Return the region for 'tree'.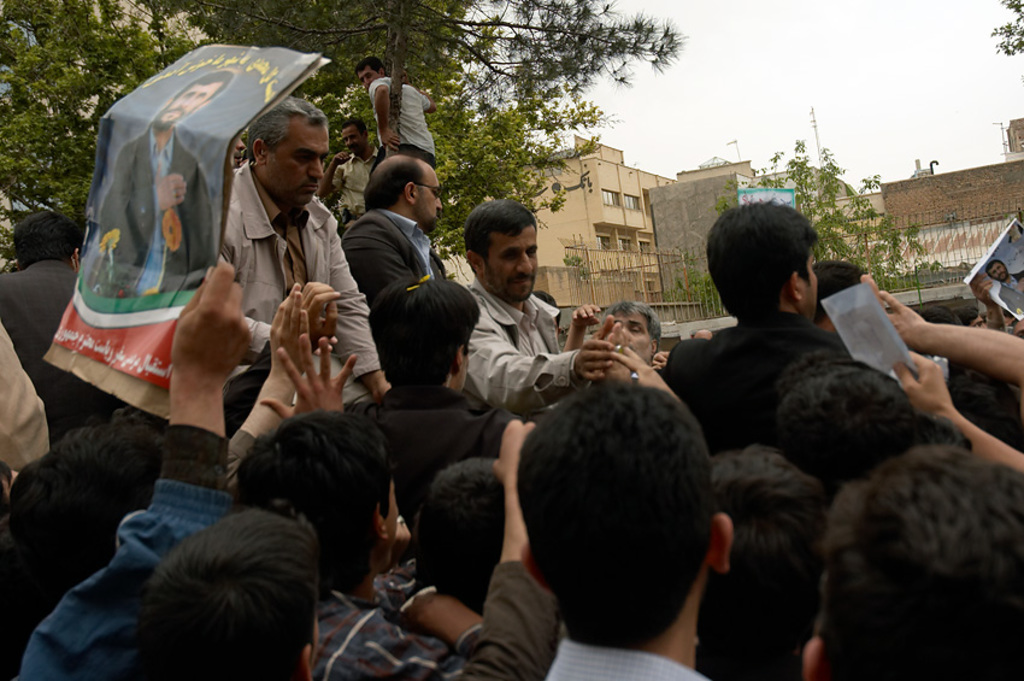
crop(0, 0, 692, 276).
